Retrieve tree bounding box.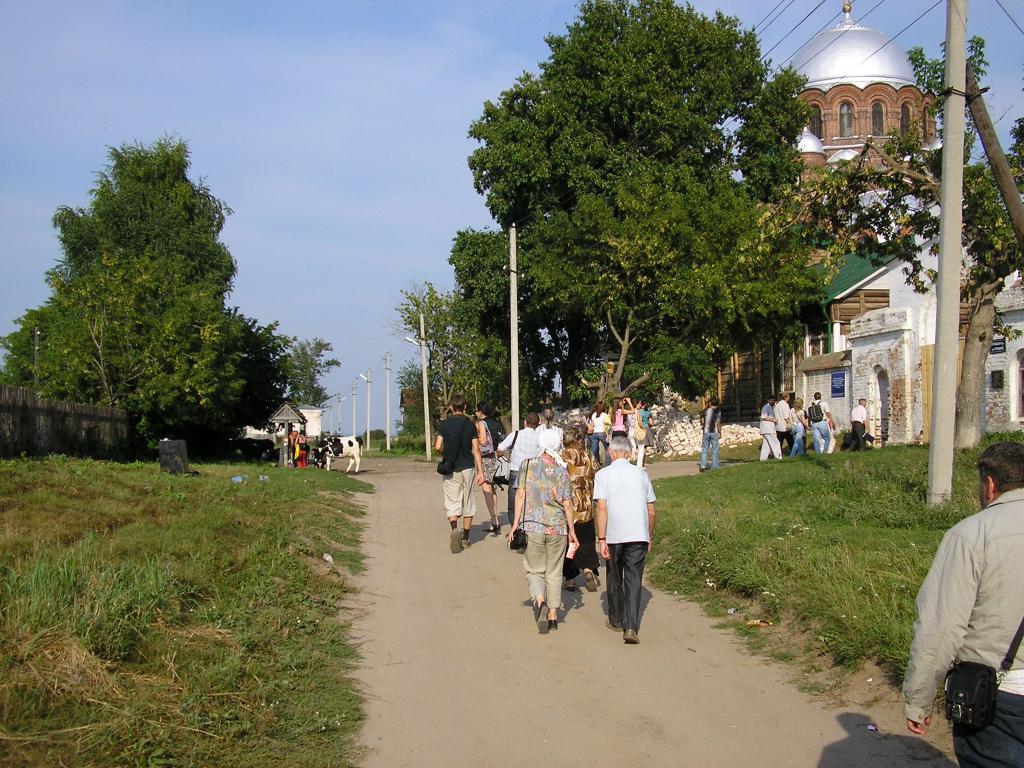
Bounding box: box(401, 271, 521, 422).
